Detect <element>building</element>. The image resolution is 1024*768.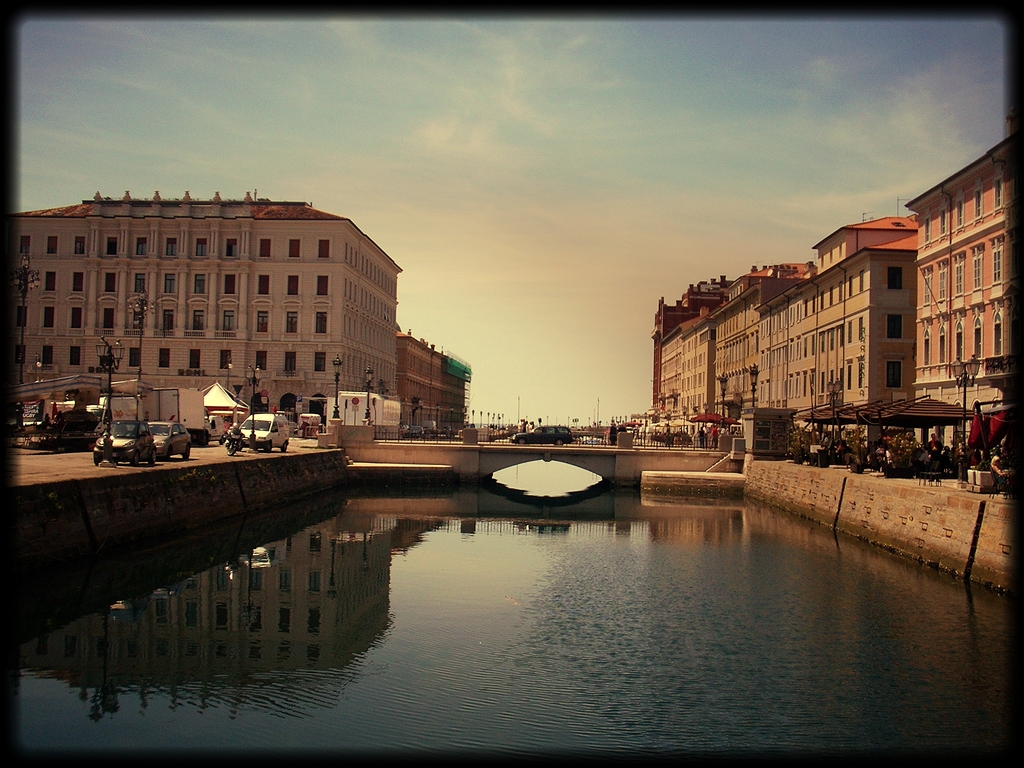
(x1=393, y1=323, x2=474, y2=436).
